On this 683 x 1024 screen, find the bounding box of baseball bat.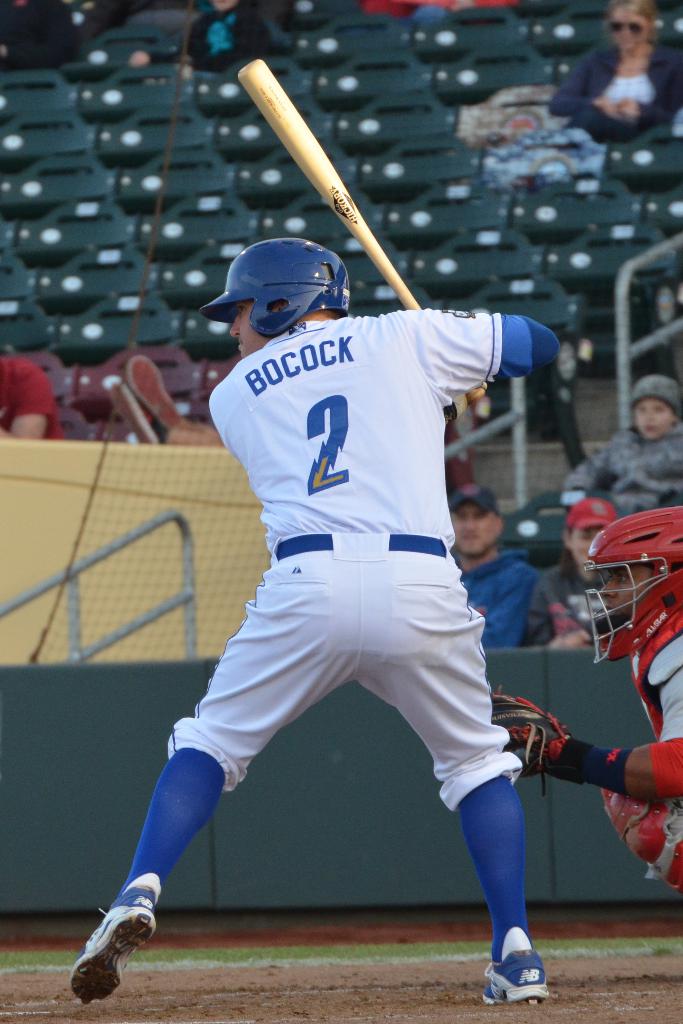
Bounding box: 238, 59, 485, 407.
